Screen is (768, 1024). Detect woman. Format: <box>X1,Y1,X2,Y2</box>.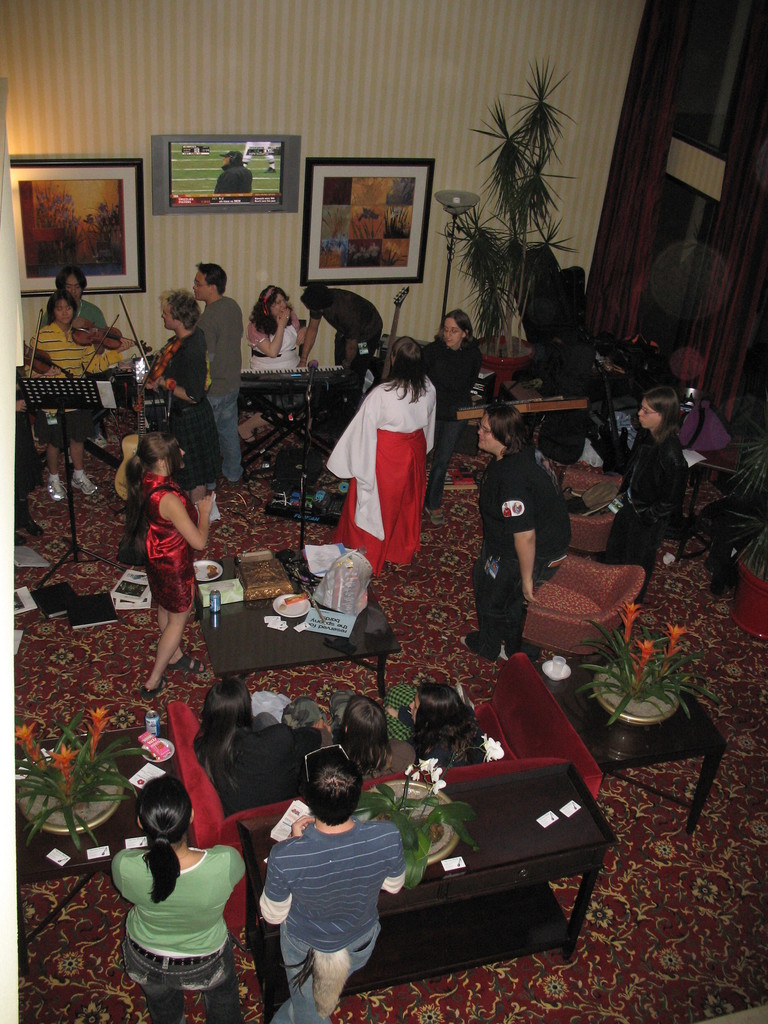
<box>137,289,226,502</box>.
